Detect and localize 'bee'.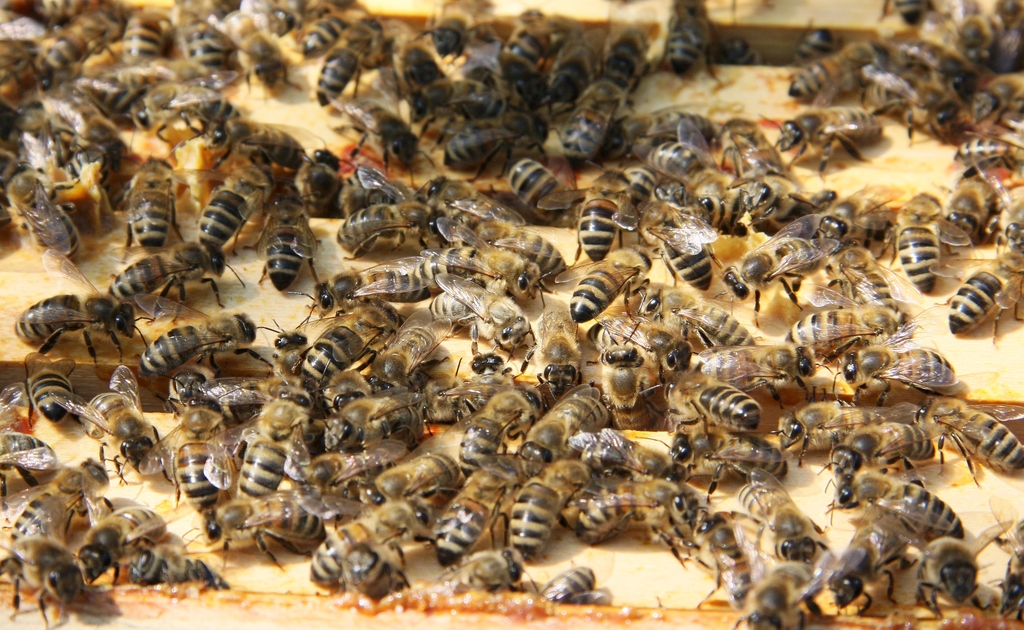
Localized at <bbox>0, 532, 100, 629</bbox>.
